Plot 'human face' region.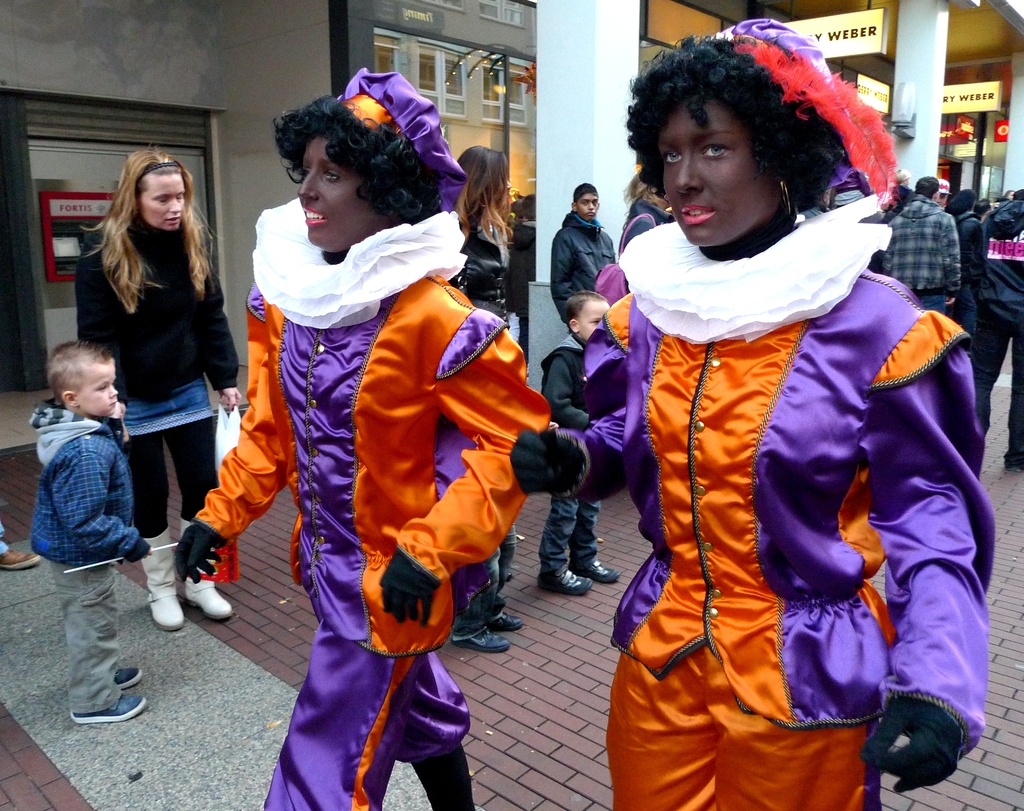
Plotted at bbox=[577, 191, 600, 223].
